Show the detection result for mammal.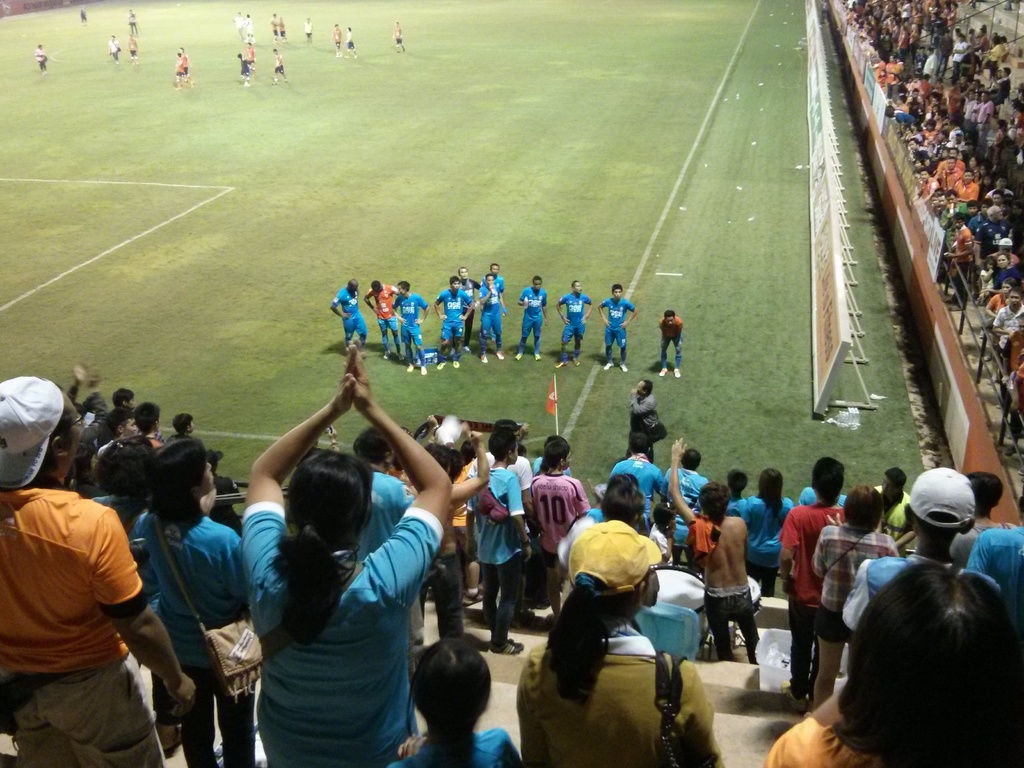
region(455, 262, 477, 349).
